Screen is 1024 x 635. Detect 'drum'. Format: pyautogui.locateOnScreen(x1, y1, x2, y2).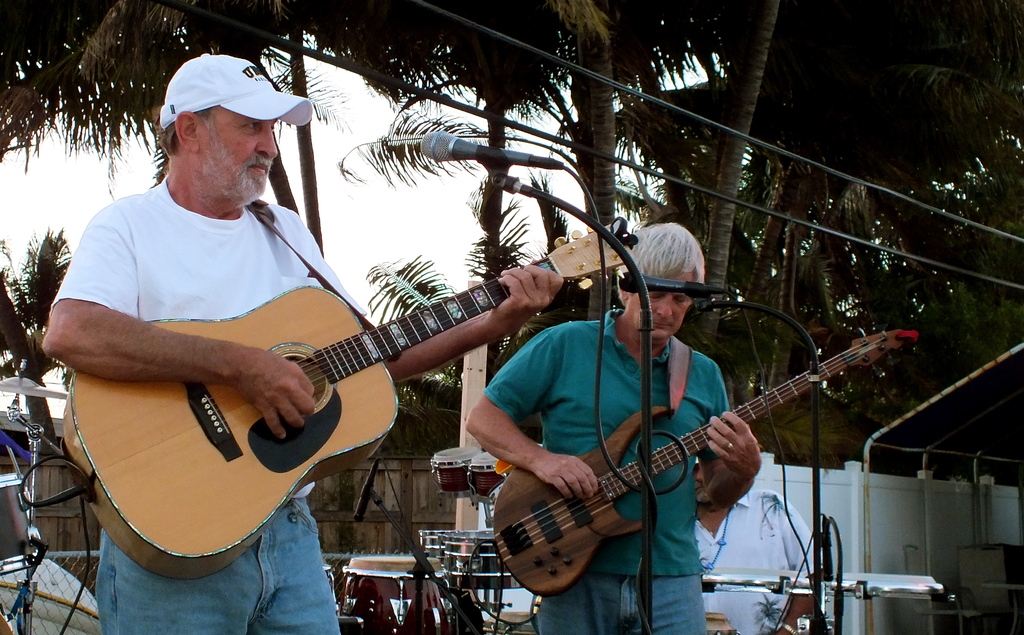
pyautogui.locateOnScreen(441, 531, 522, 591).
